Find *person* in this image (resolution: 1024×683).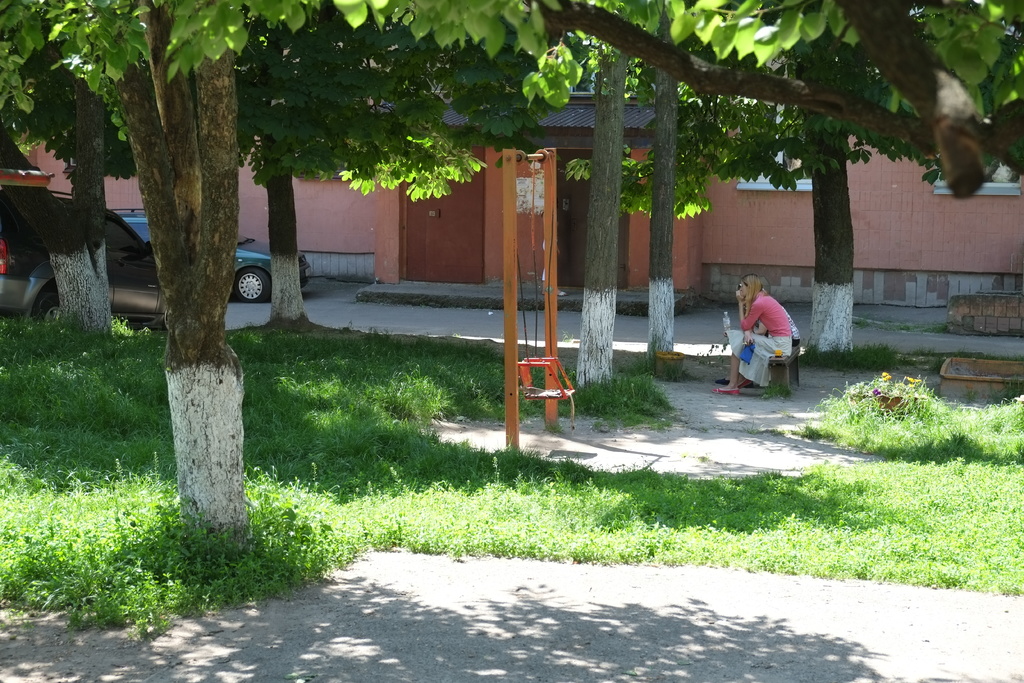
(714,276,804,386).
